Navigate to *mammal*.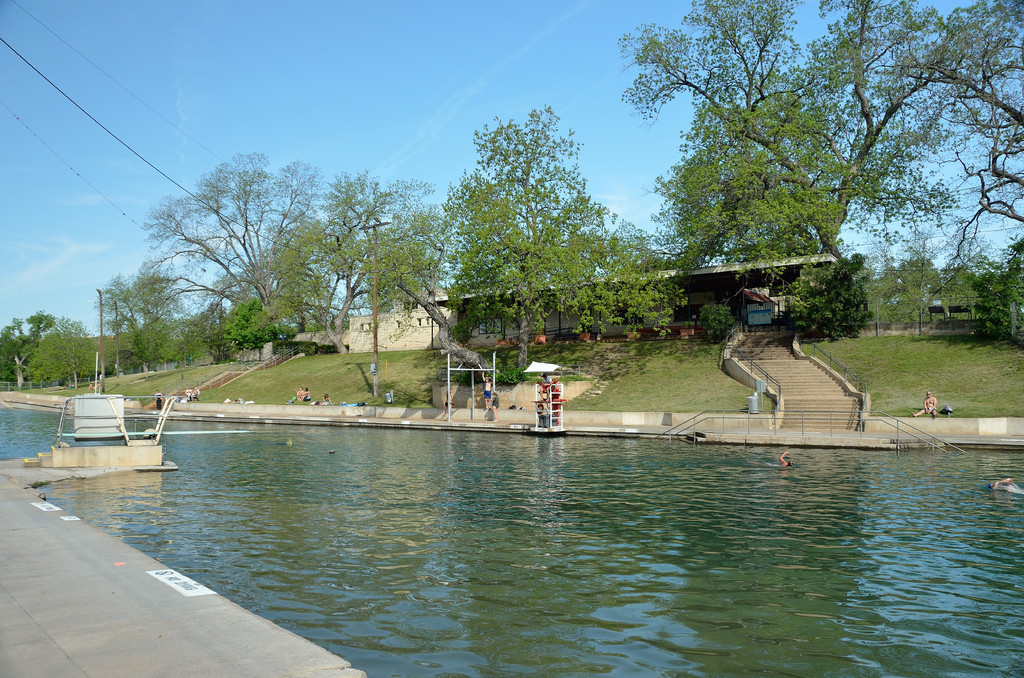
Navigation target: (x1=300, y1=385, x2=309, y2=400).
